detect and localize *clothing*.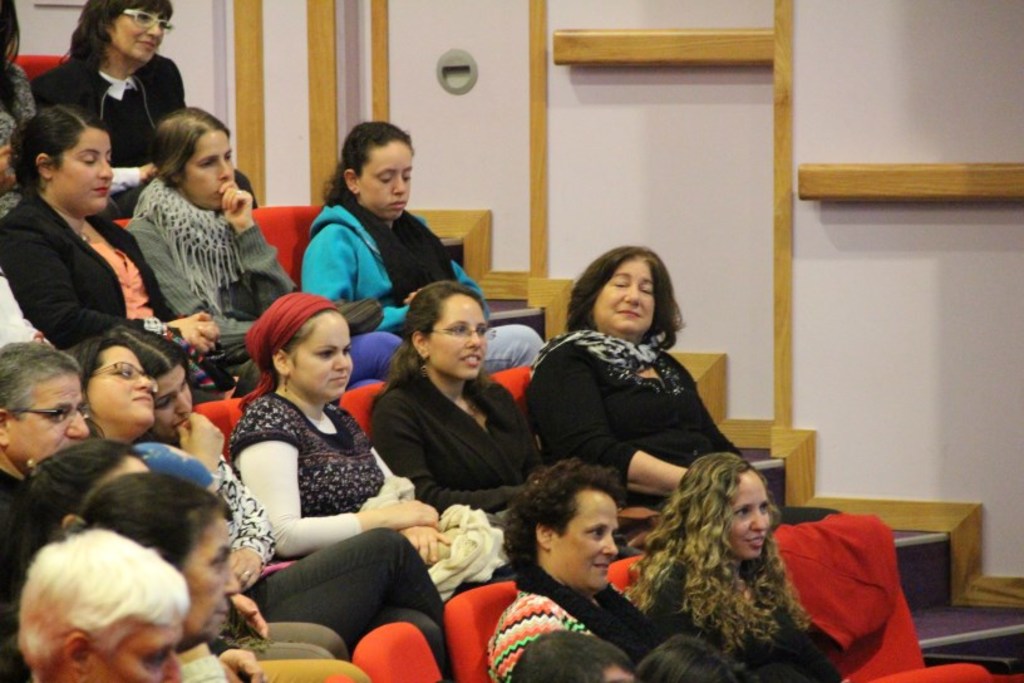
Localized at rect(1, 60, 38, 218).
